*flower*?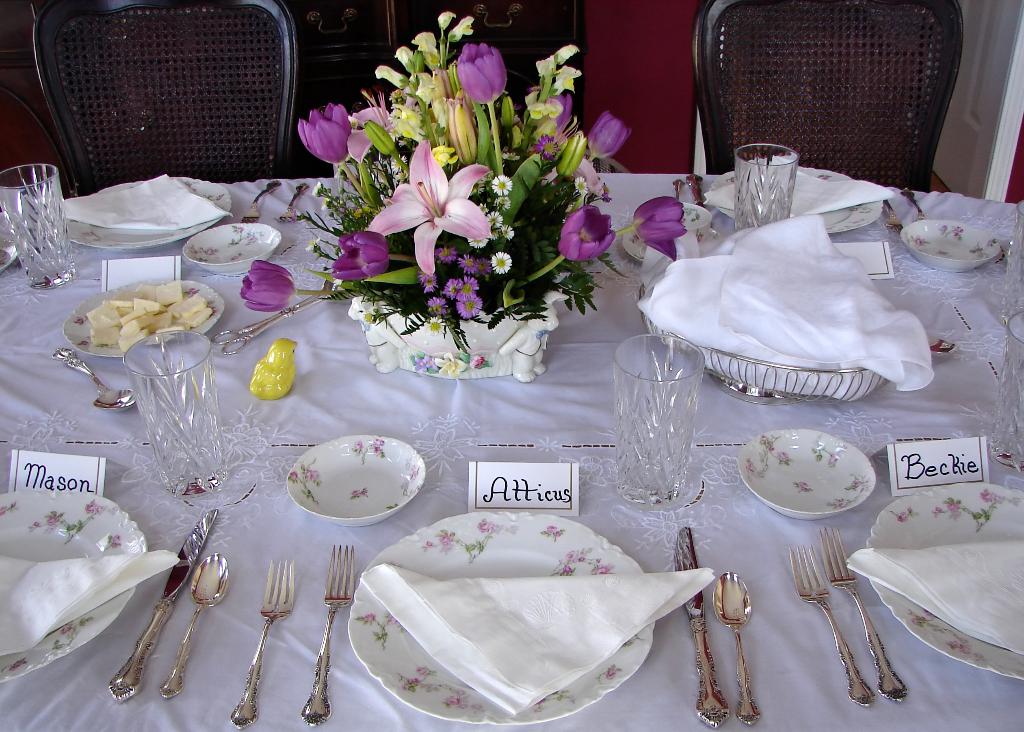
{"left": 305, "top": 236, "right": 324, "bottom": 253}
